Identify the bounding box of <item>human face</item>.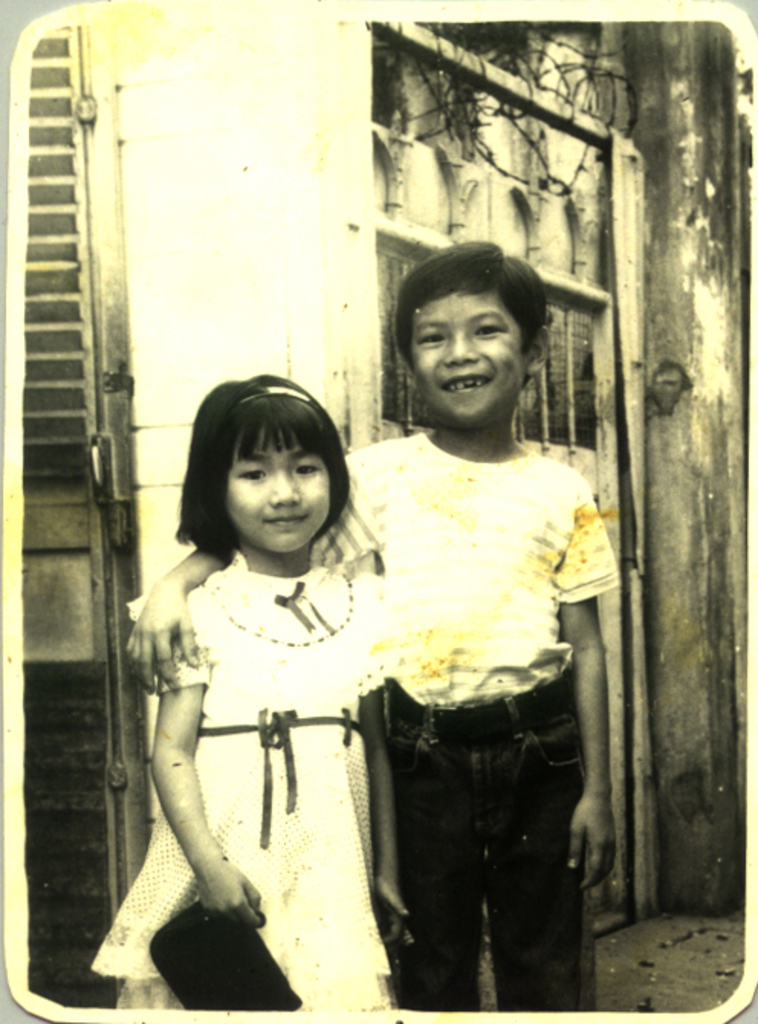
bbox=(408, 293, 529, 414).
